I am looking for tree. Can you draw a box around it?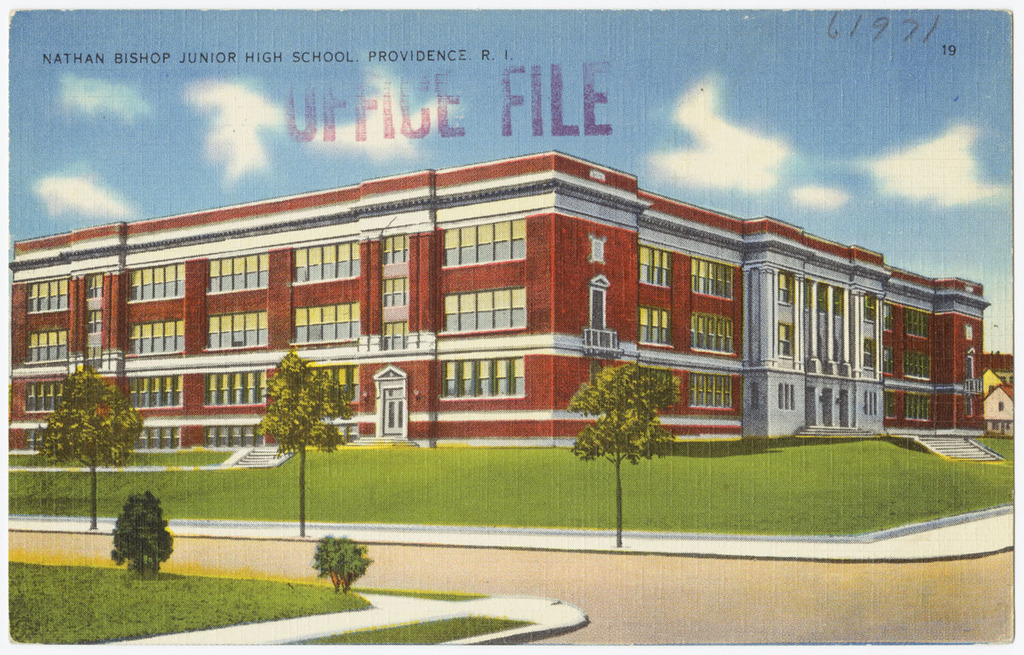
Sure, the bounding box is bbox=(255, 349, 355, 539).
